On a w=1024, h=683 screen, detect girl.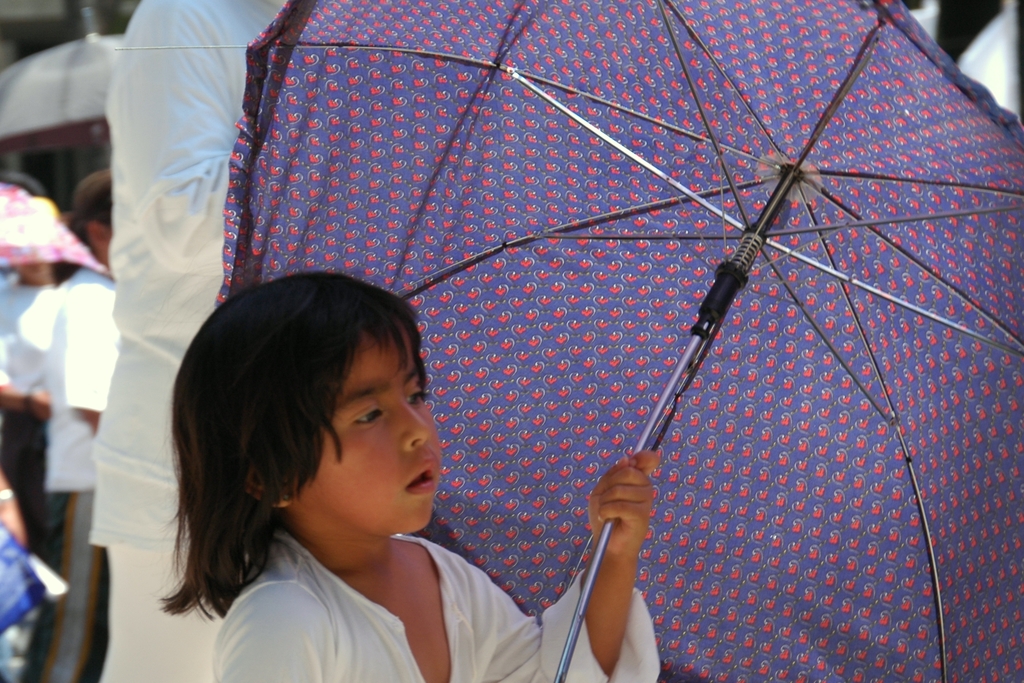
region(165, 269, 668, 682).
